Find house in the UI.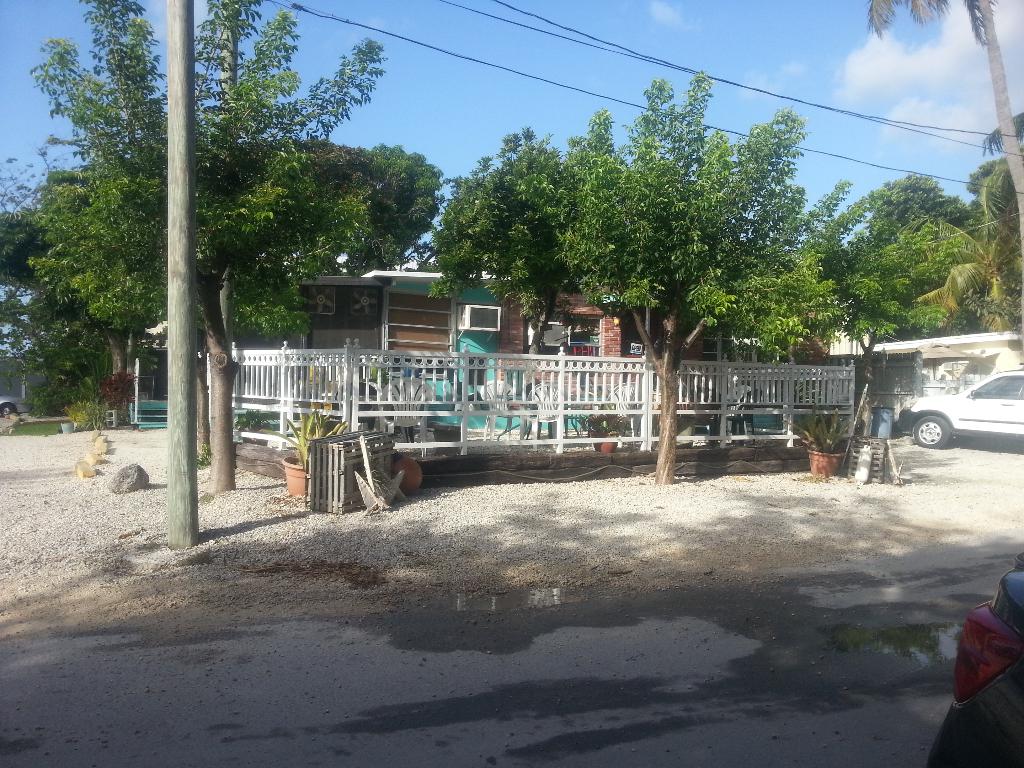
UI element at select_region(298, 267, 726, 429).
